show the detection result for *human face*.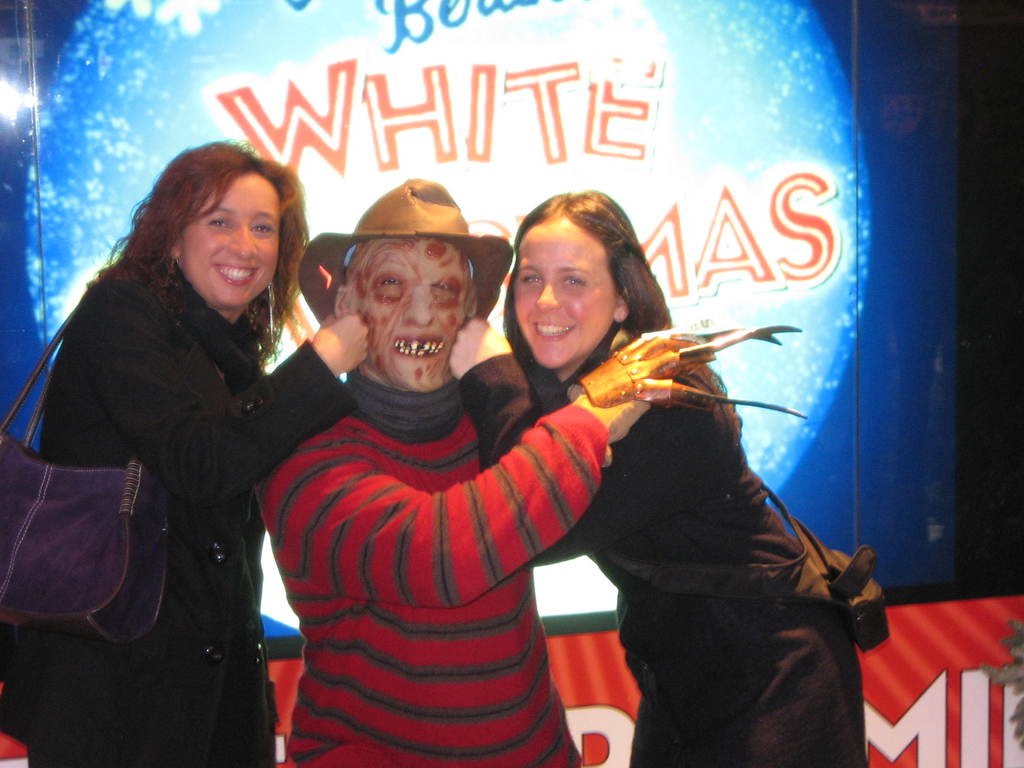
box=[511, 223, 612, 367].
